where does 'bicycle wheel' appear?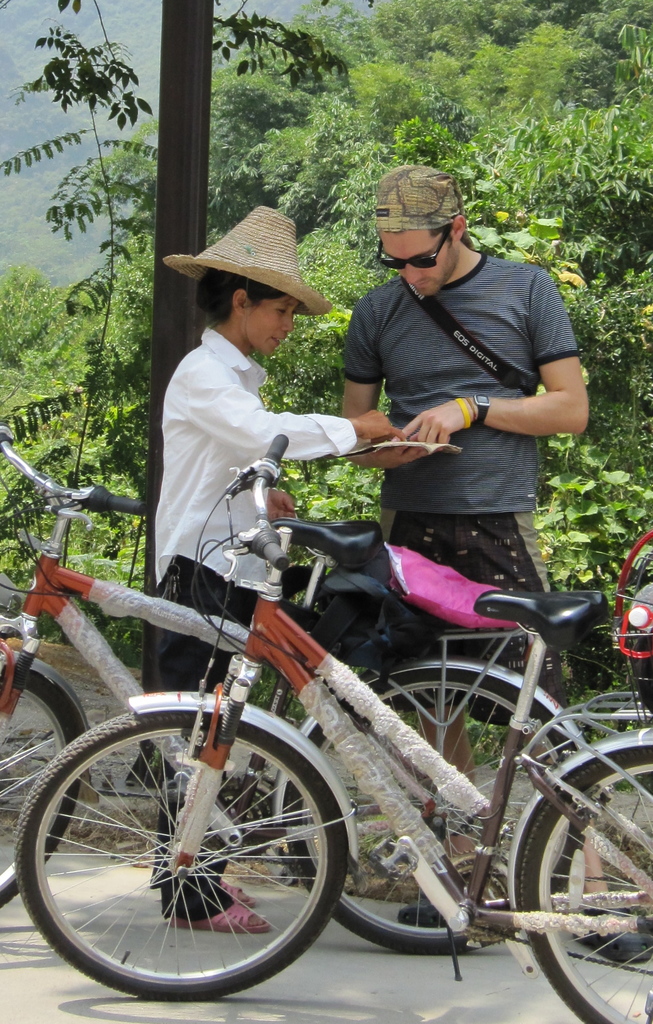
Appears at 516/749/652/1023.
